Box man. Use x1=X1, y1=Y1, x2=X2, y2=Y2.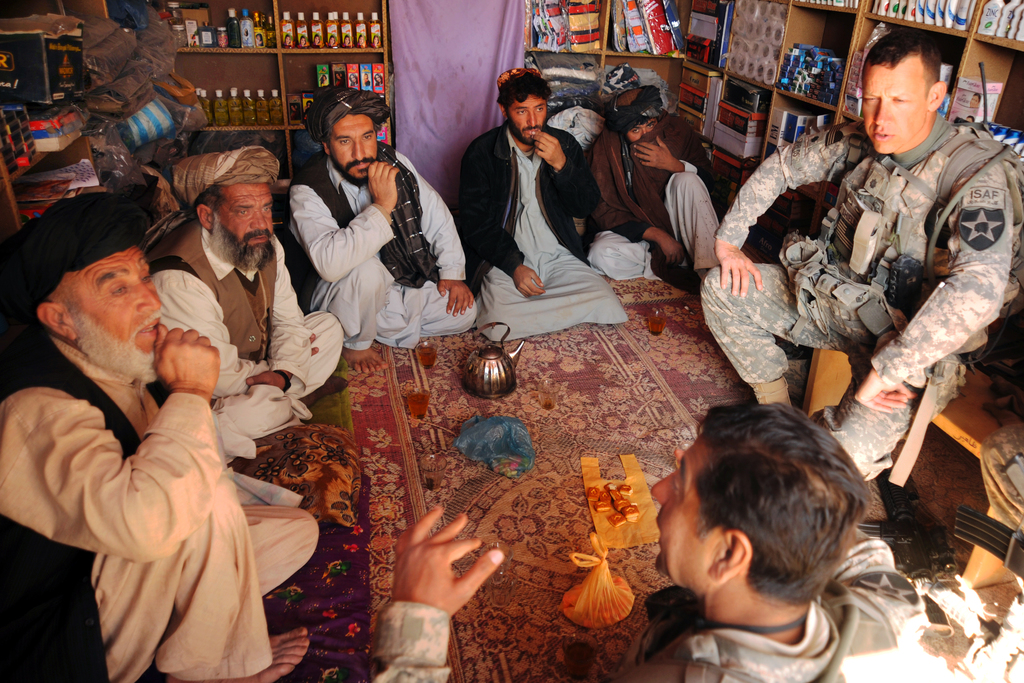
x1=572, y1=86, x2=724, y2=279.
